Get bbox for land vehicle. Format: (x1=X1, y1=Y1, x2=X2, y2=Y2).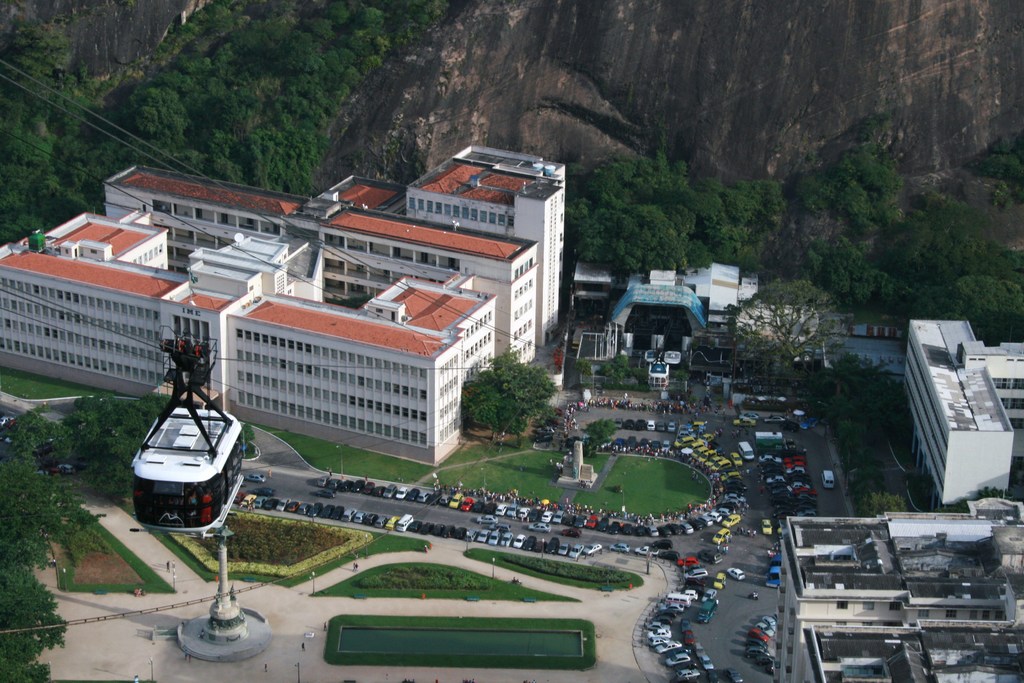
(x1=680, y1=615, x2=690, y2=631).
